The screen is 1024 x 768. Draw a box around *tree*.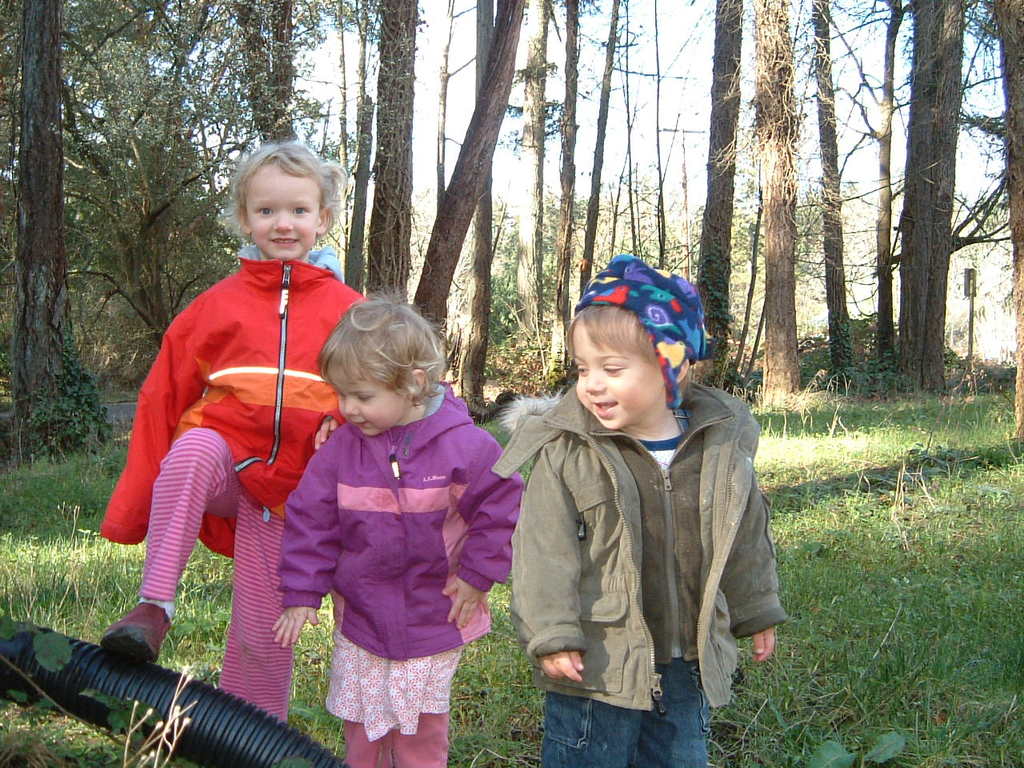
[408,0,532,326].
